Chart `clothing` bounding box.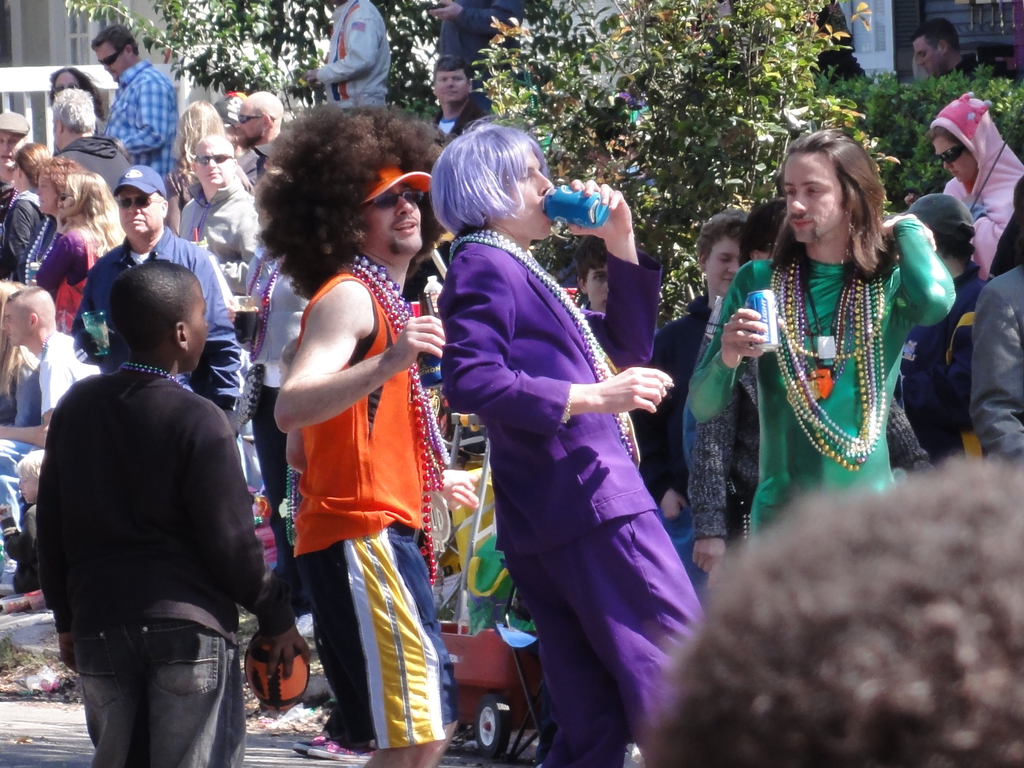
Charted: rect(10, 214, 88, 295).
